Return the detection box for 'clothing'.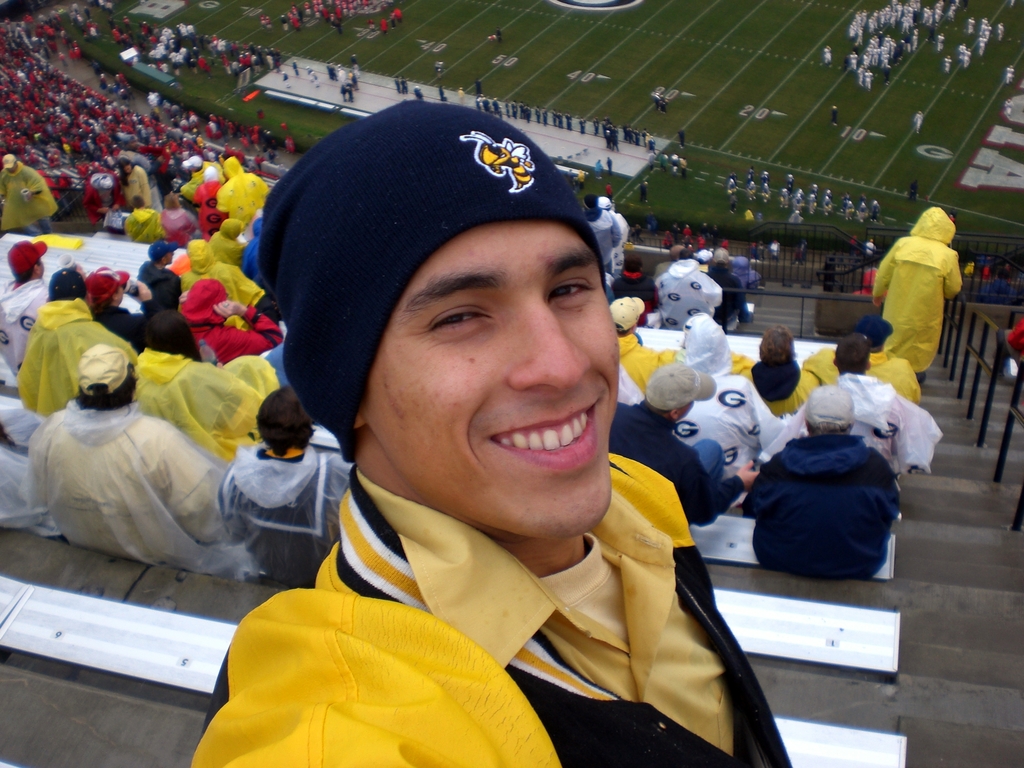
box=[598, 191, 632, 259].
